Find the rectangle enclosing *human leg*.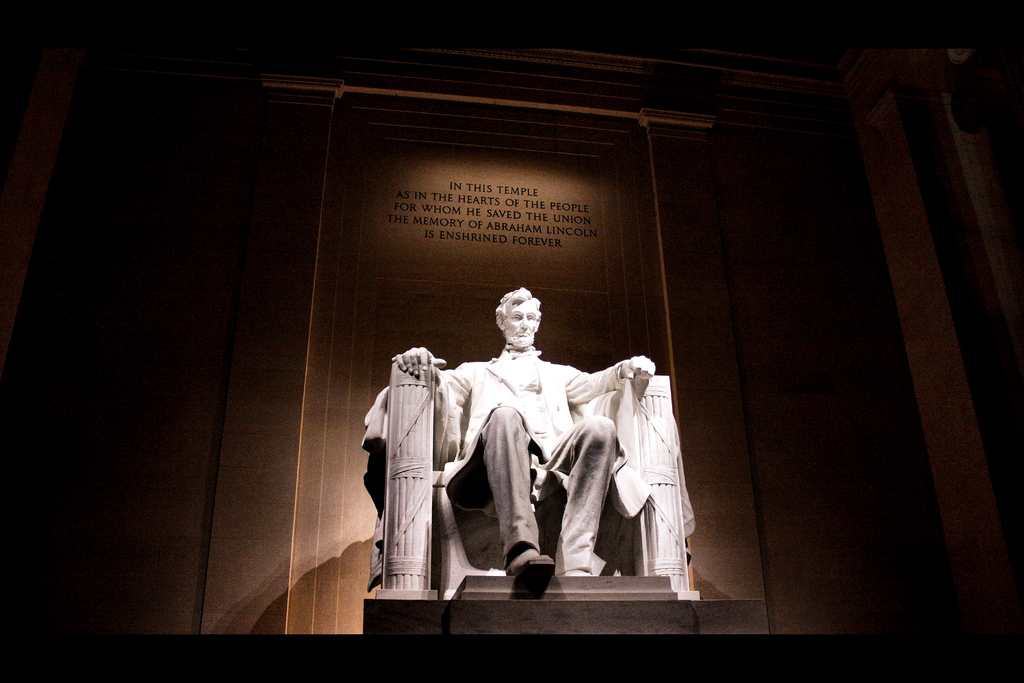
detection(483, 407, 556, 575).
